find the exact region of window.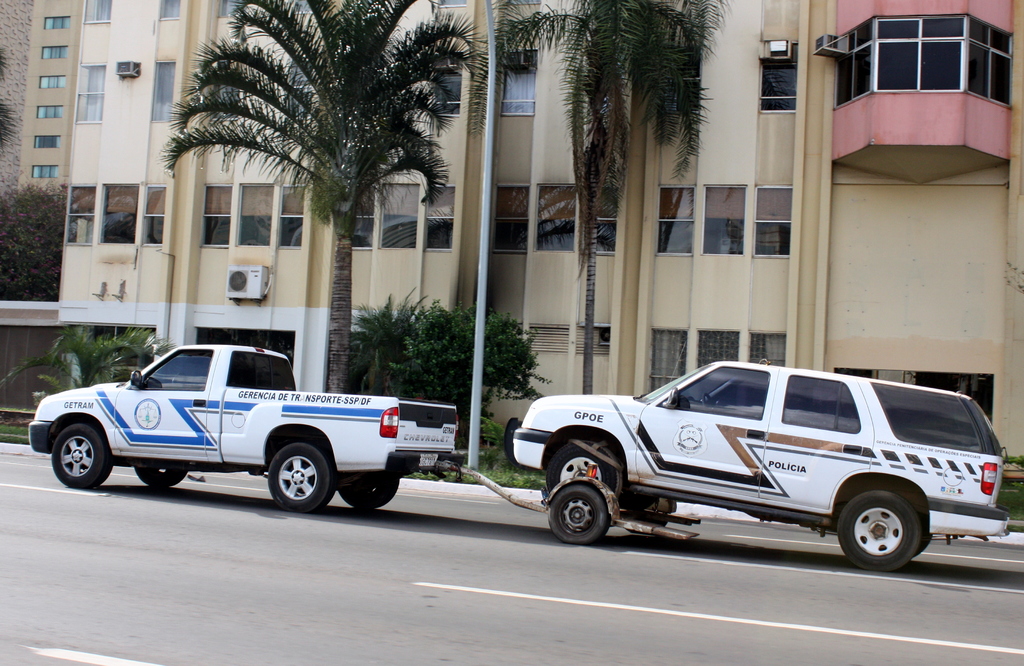
Exact region: [x1=33, y1=132, x2=63, y2=147].
